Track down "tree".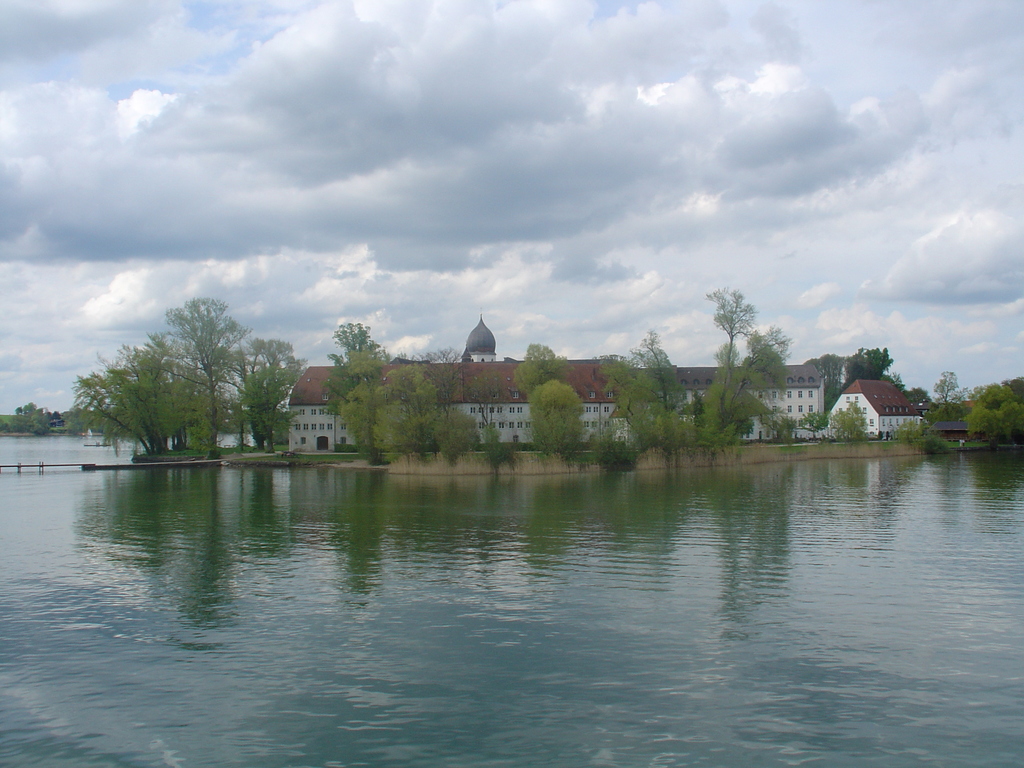
Tracked to bbox(525, 378, 588, 455).
